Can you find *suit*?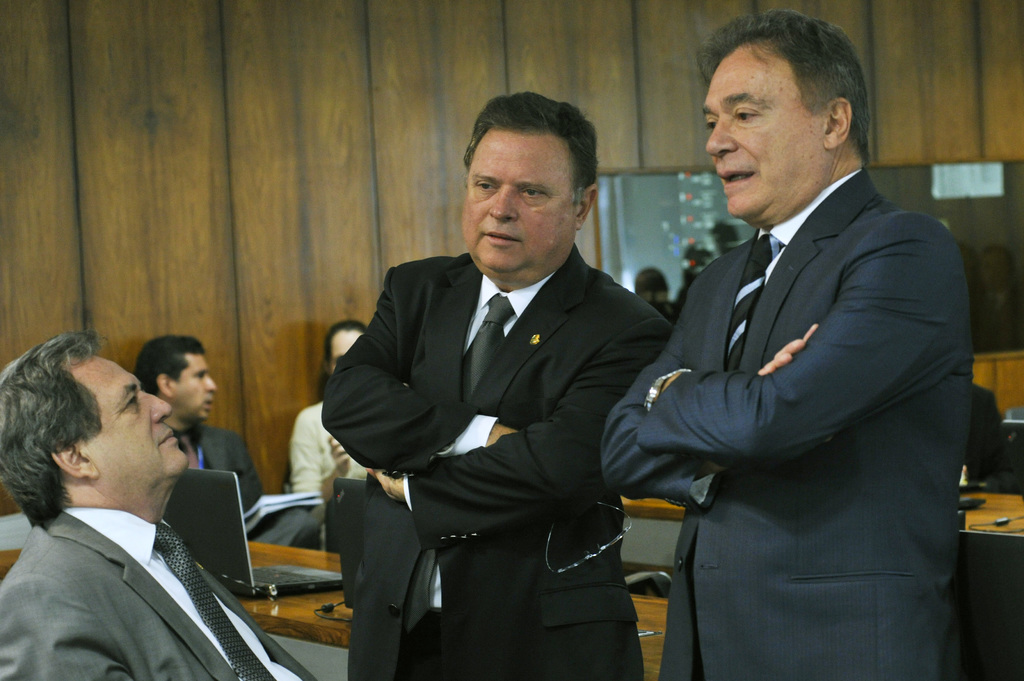
Yes, bounding box: x1=608 y1=84 x2=996 y2=672.
